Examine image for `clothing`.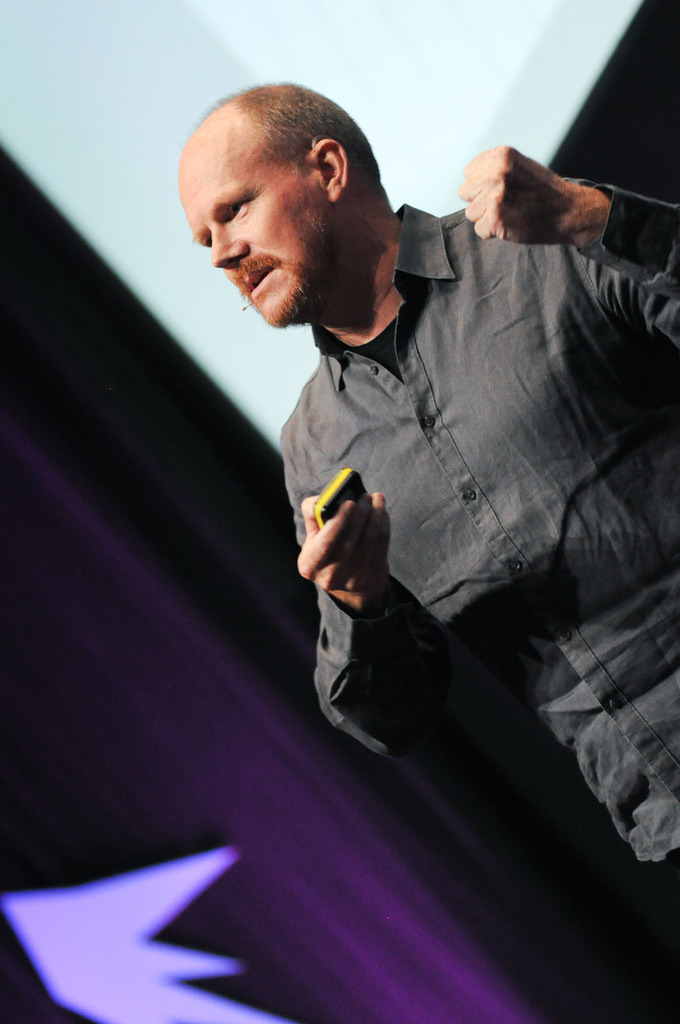
Examination result: bbox=[264, 197, 679, 948].
